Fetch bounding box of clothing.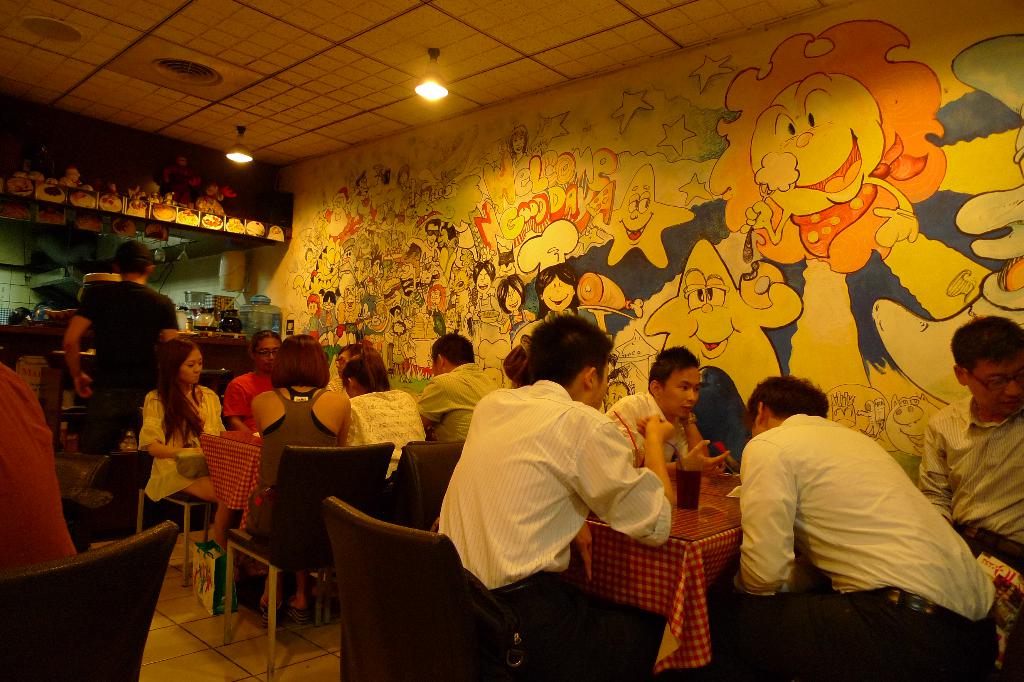
Bbox: (420,361,502,446).
